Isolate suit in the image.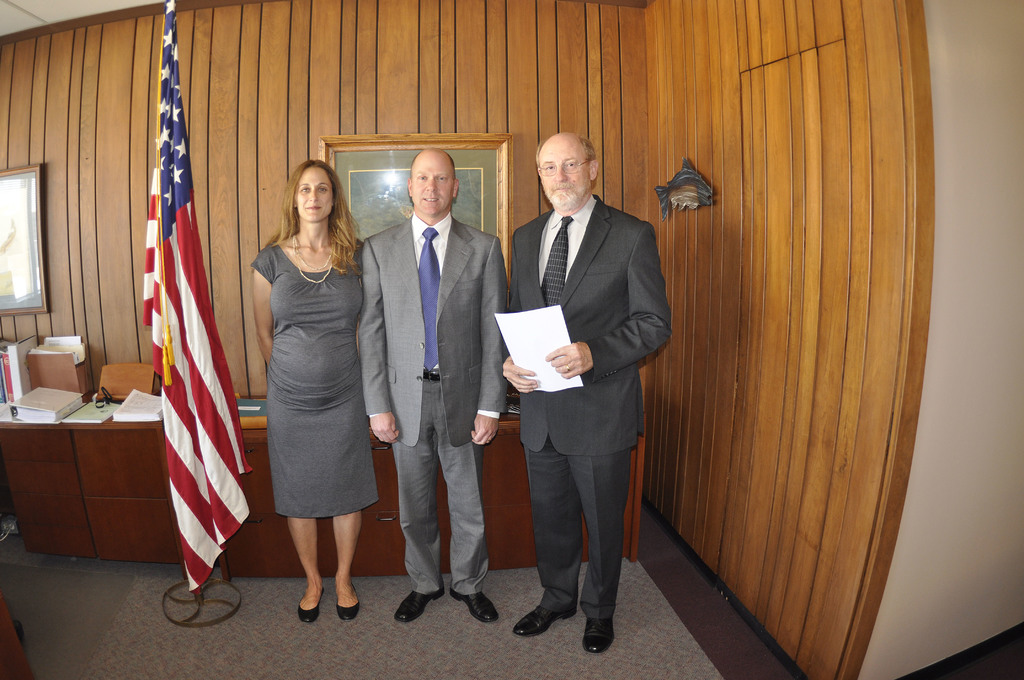
Isolated region: detection(354, 208, 508, 595).
